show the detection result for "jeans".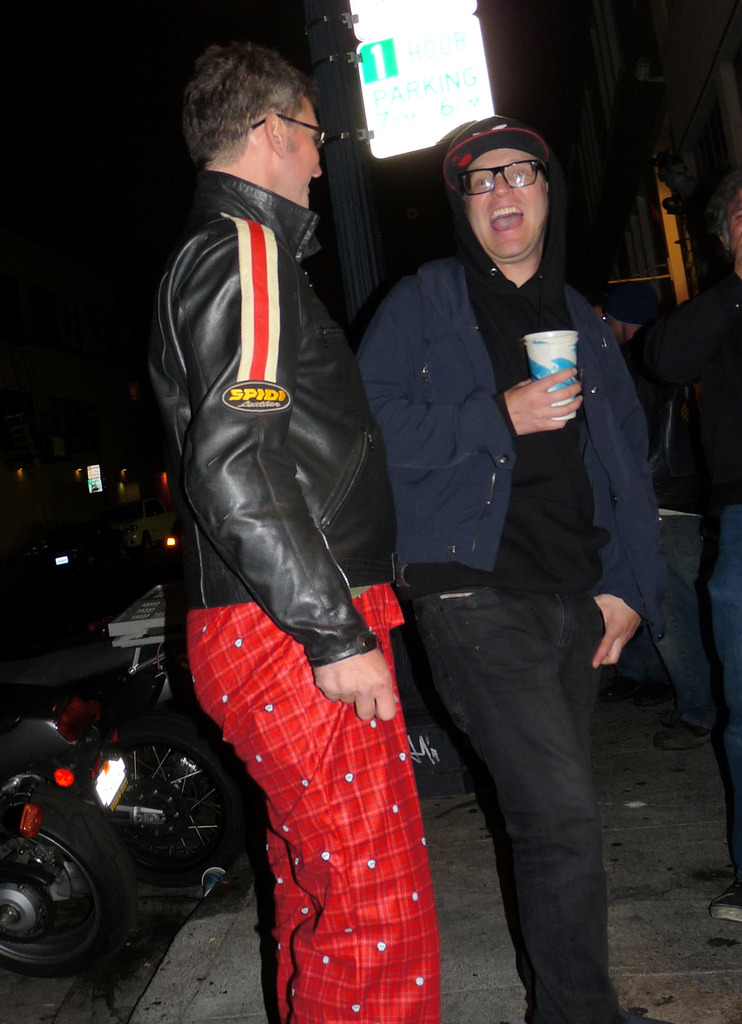
x1=415 y1=543 x2=677 y2=1023.
